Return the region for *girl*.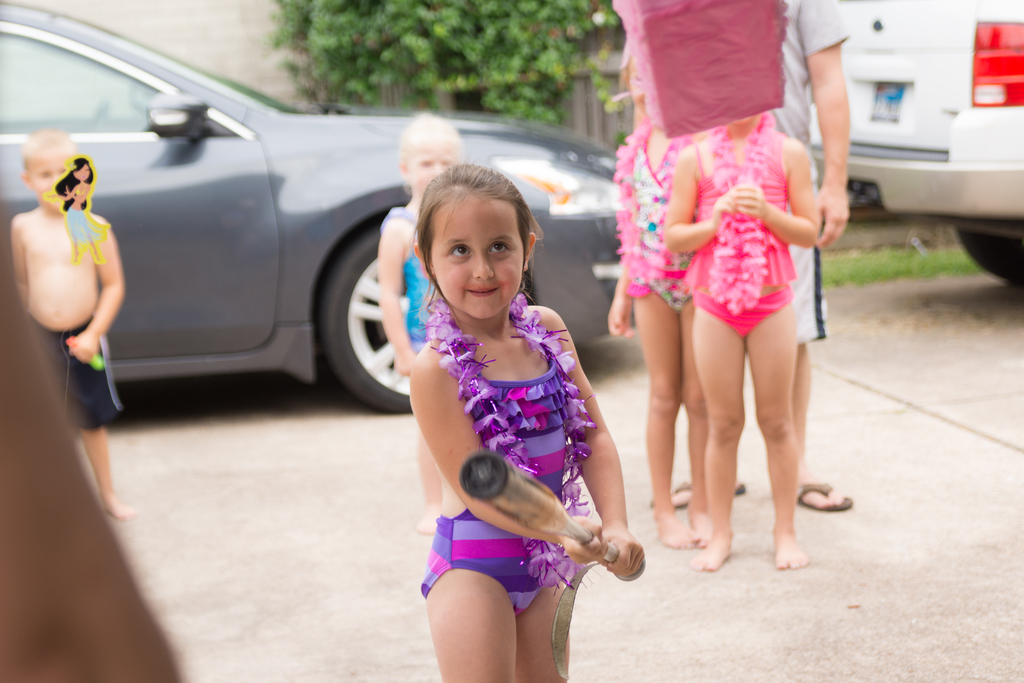
[373, 93, 473, 549].
